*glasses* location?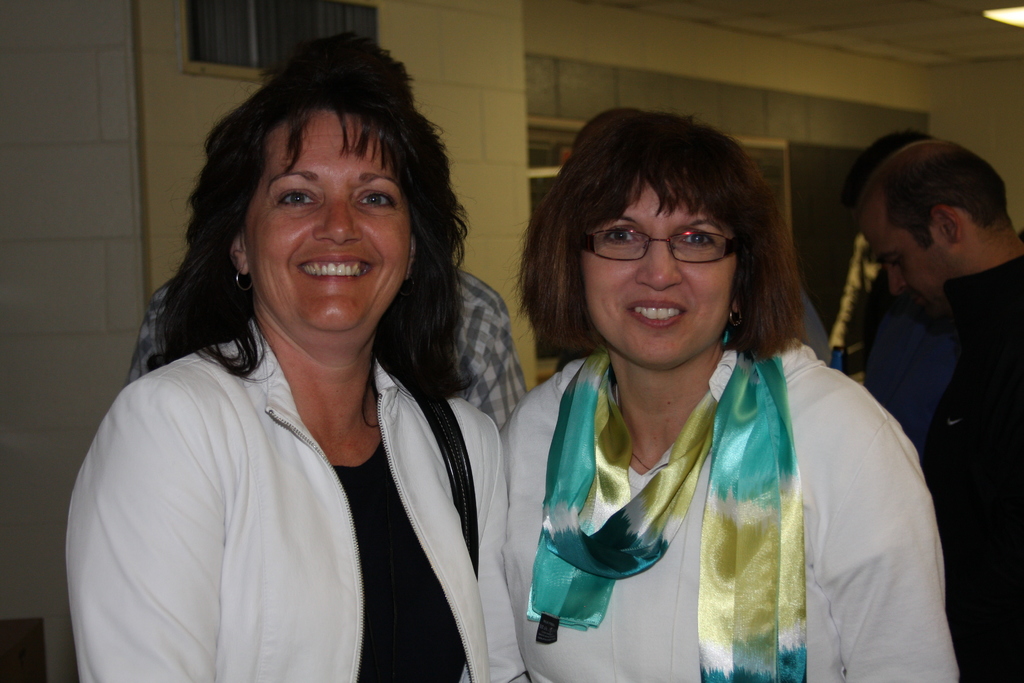
bbox=[585, 217, 754, 265]
